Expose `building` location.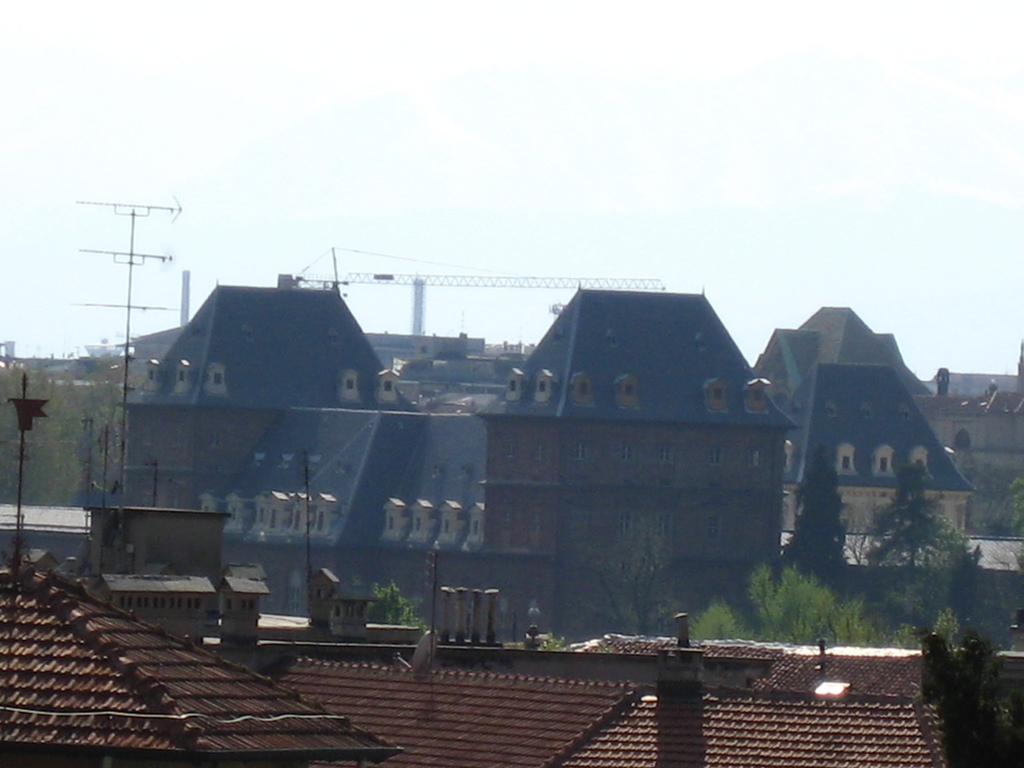
Exposed at box(122, 290, 793, 644).
